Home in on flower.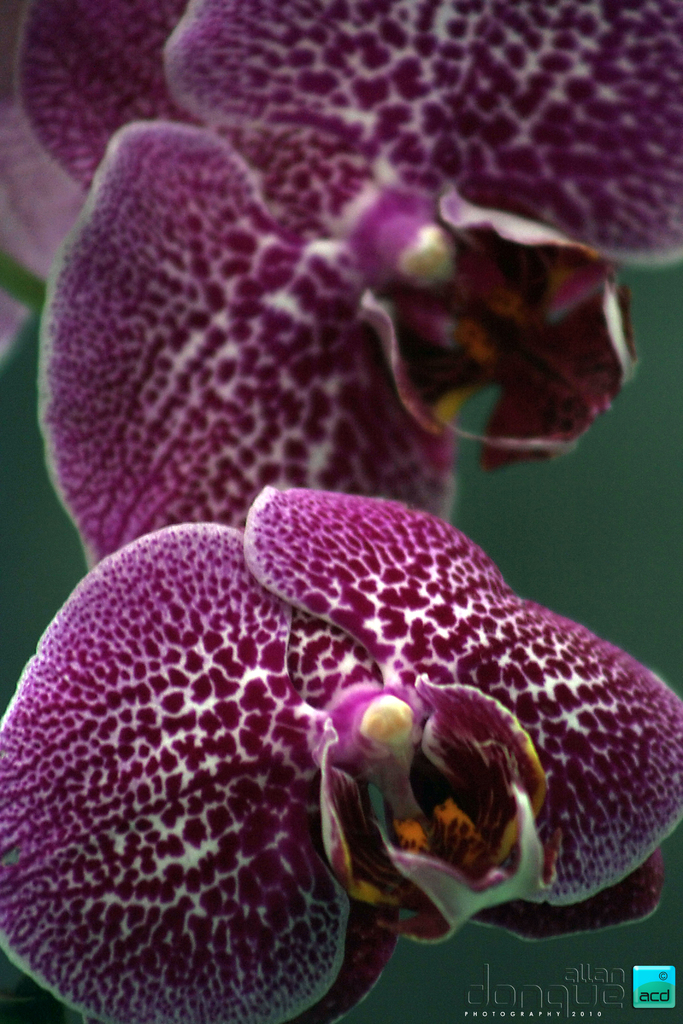
Homed in at [0,484,682,1023].
